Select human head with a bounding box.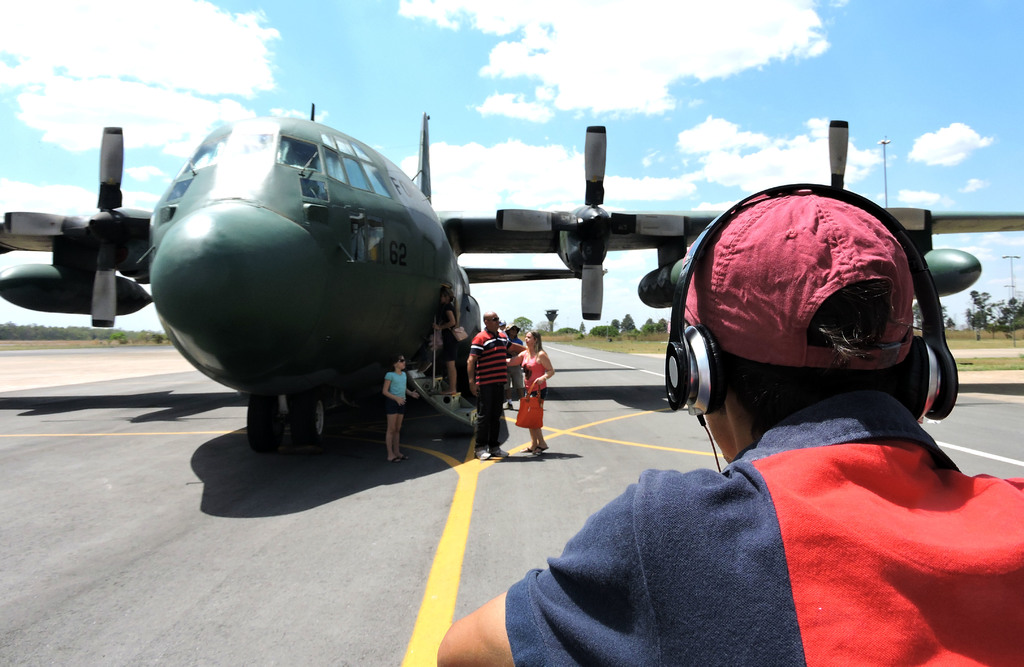
[499,320,506,329].
